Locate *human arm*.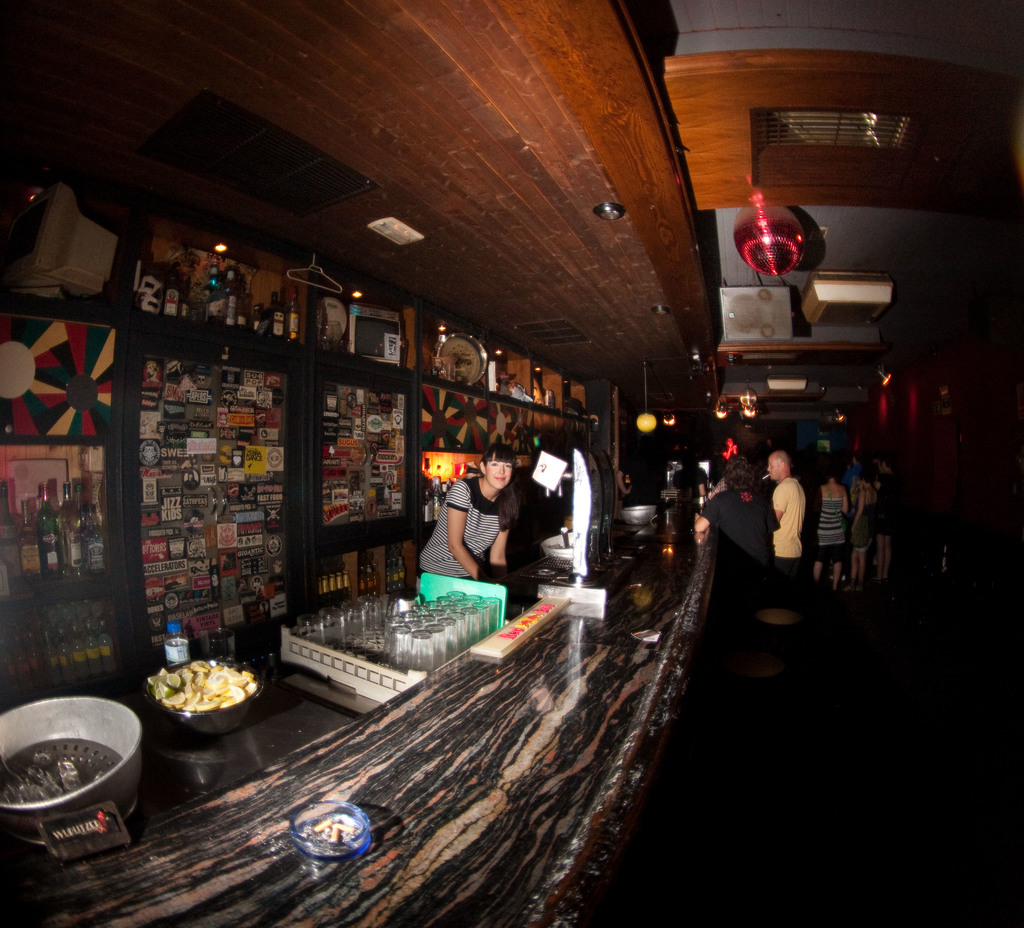
Bounding box: region(769, 485, 788, 516).
